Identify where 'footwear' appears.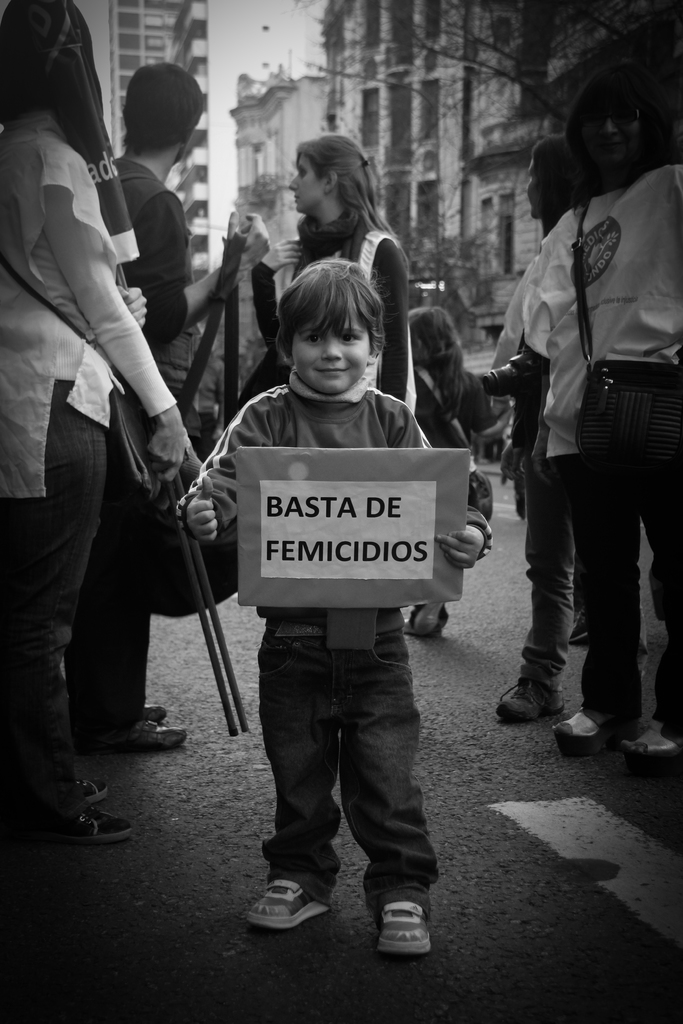
Appears at {"x1": 366, "y1": 890, "x2": 433, "y2": 968}.
